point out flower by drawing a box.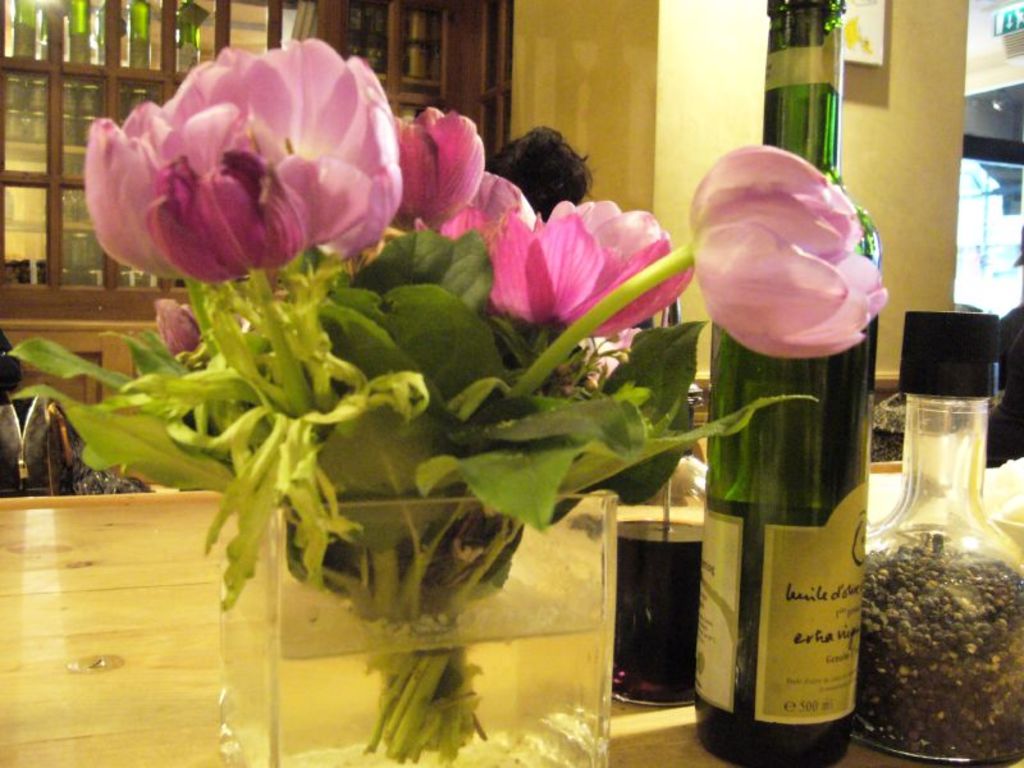
rect(489, 198, 712, 332).
